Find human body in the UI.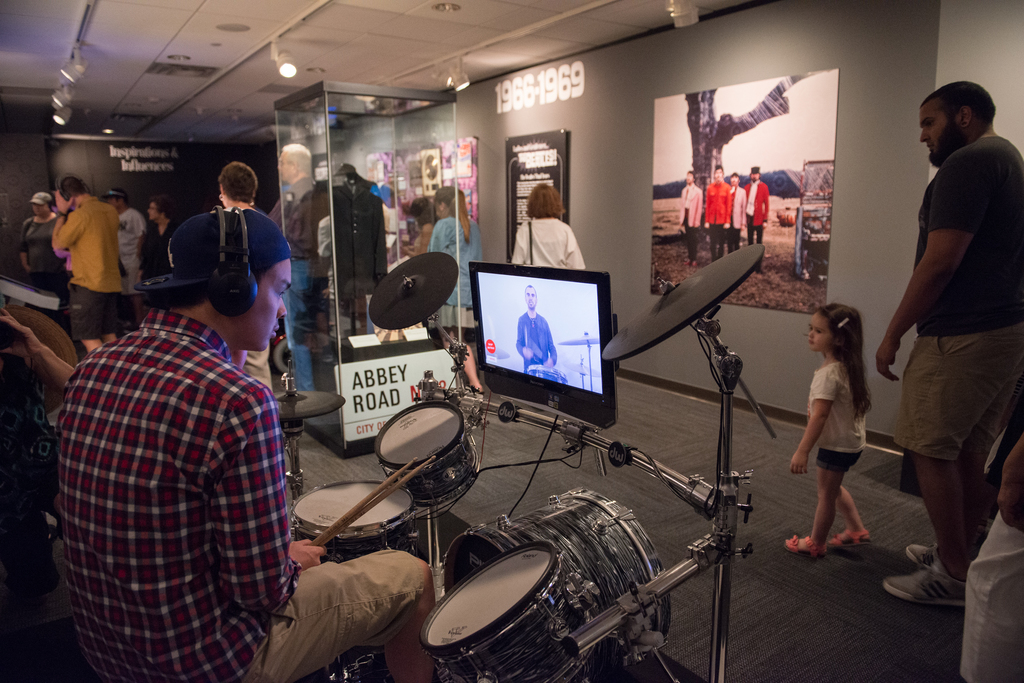
UI element at 49,181,133,350.
